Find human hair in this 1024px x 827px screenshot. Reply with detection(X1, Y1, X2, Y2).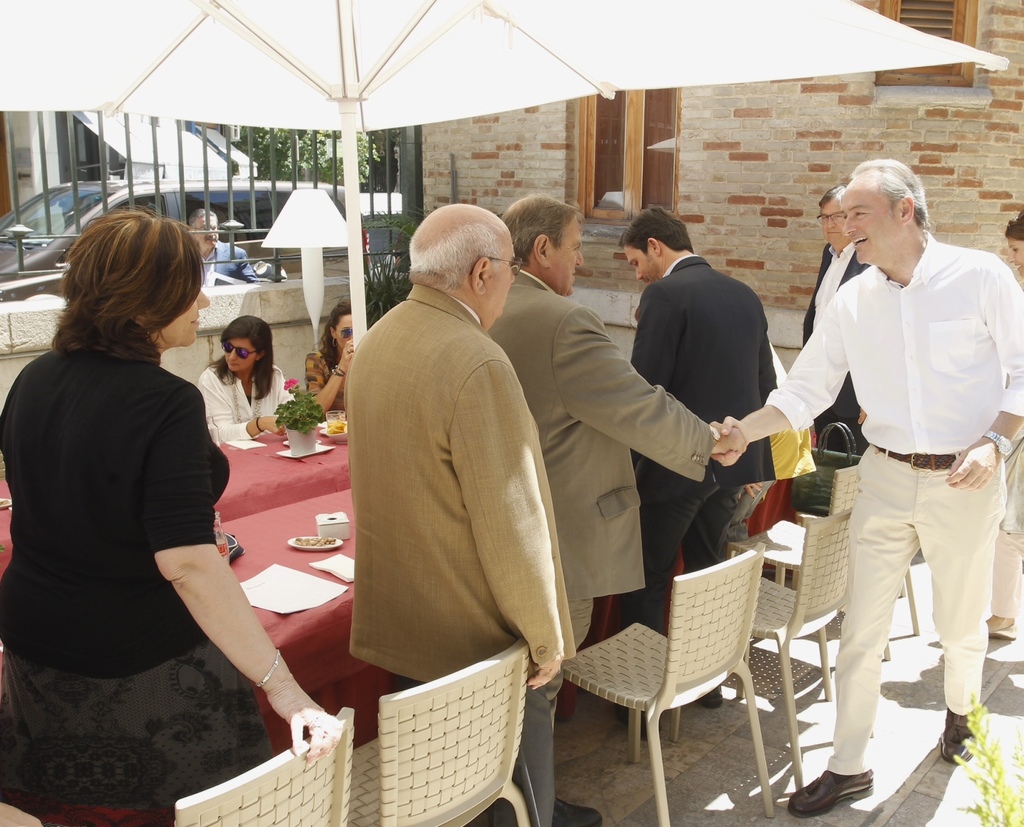
detection(850, 155, 931, 227).
